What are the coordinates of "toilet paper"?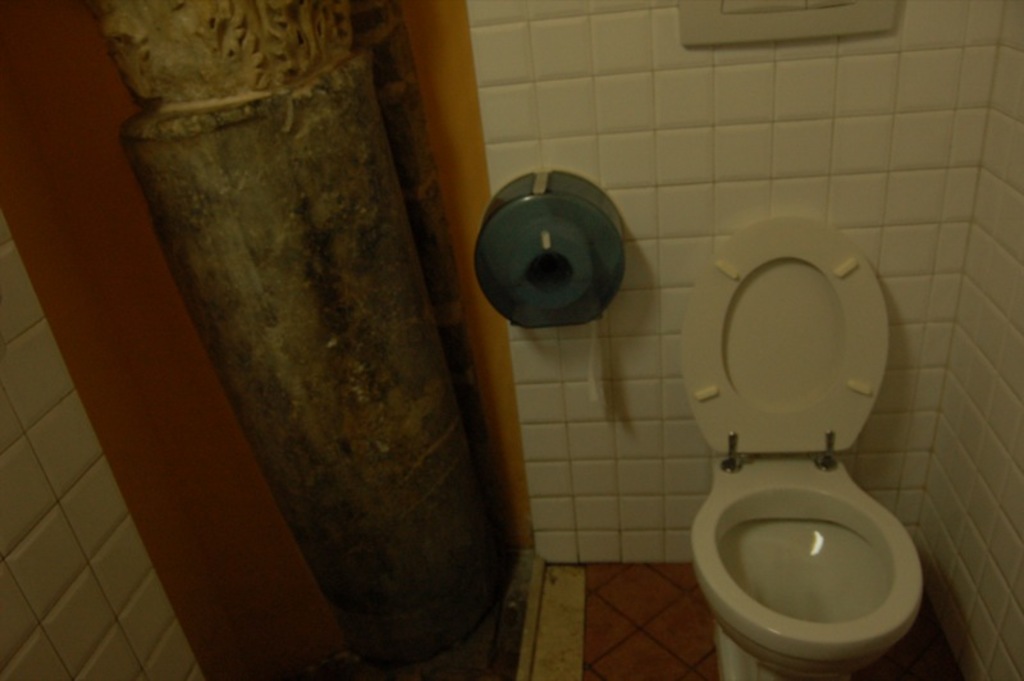
bbox(584, 323, 605, 405).
